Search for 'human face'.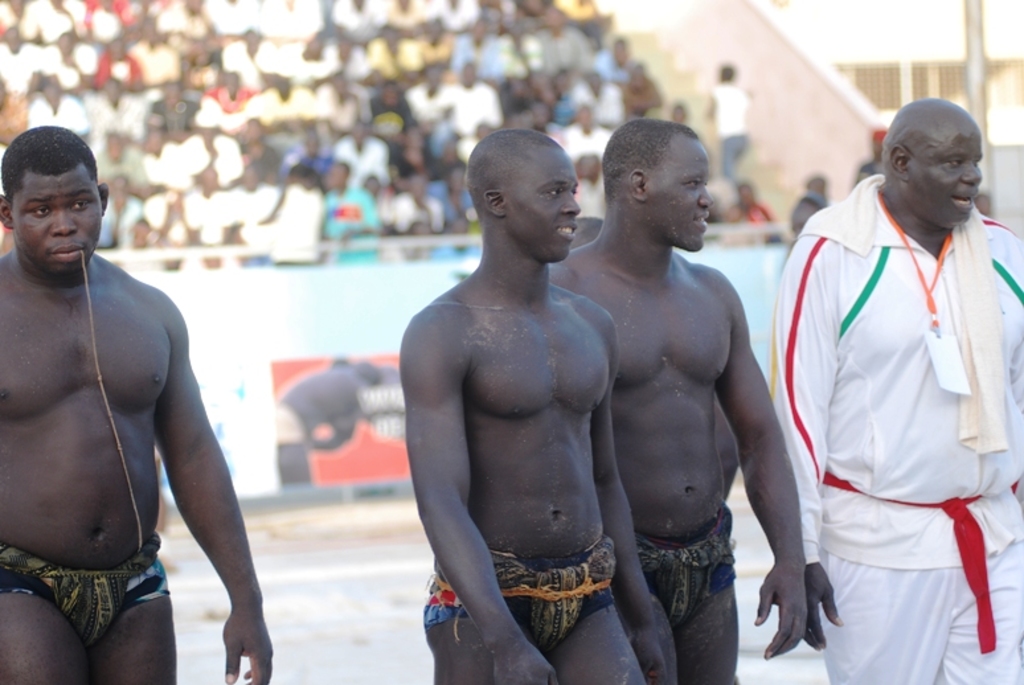
Found at (916,126,983,225).
